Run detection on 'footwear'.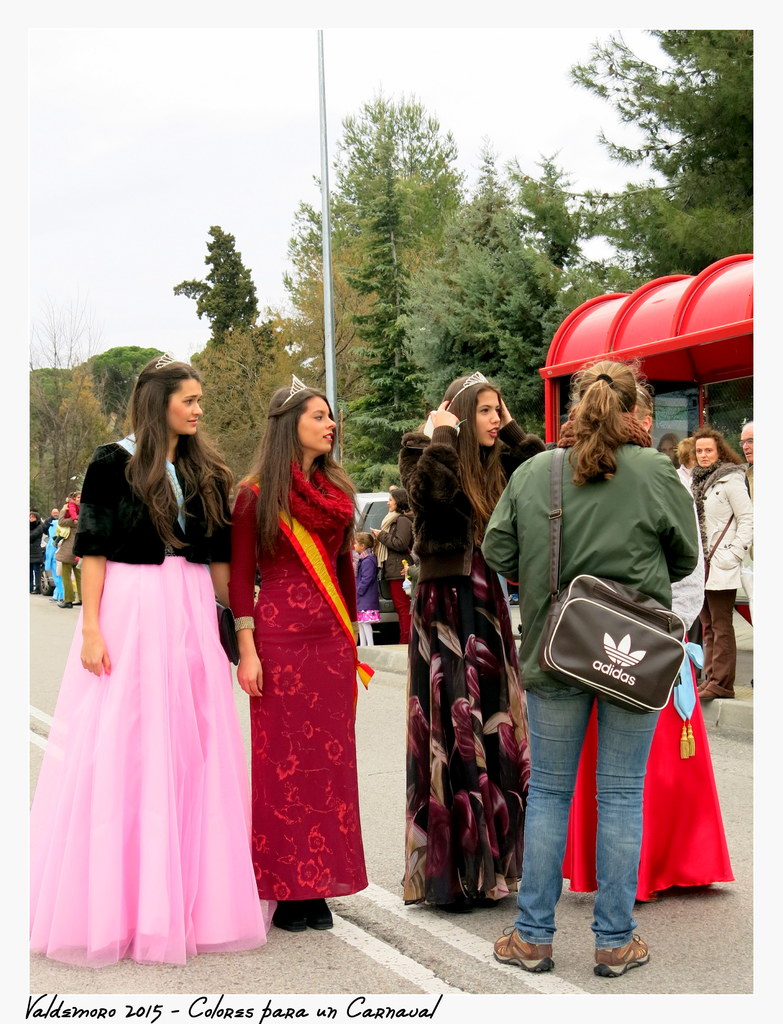
Result: (595,932,650,979).
